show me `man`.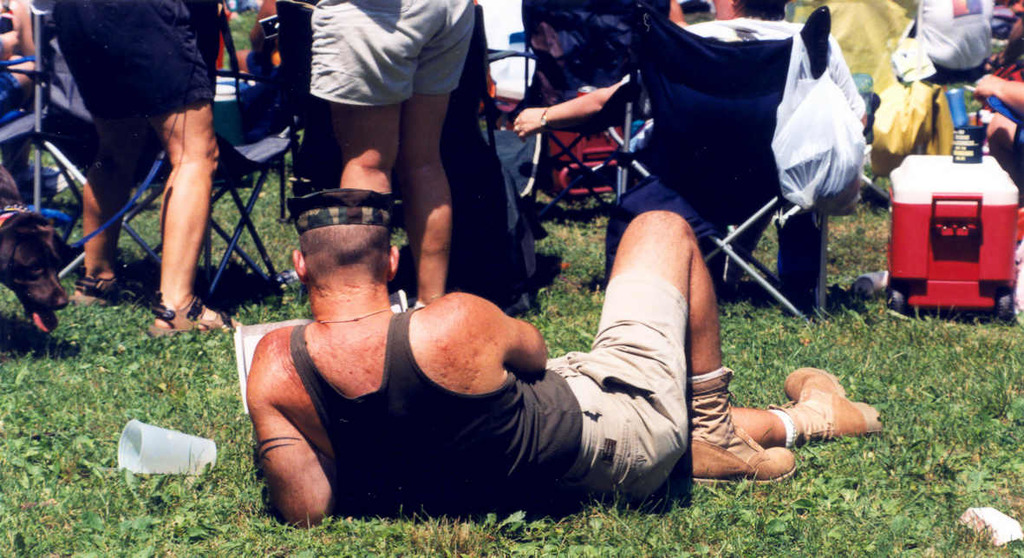
`man` is here: region(181, 125, 858, 502).
